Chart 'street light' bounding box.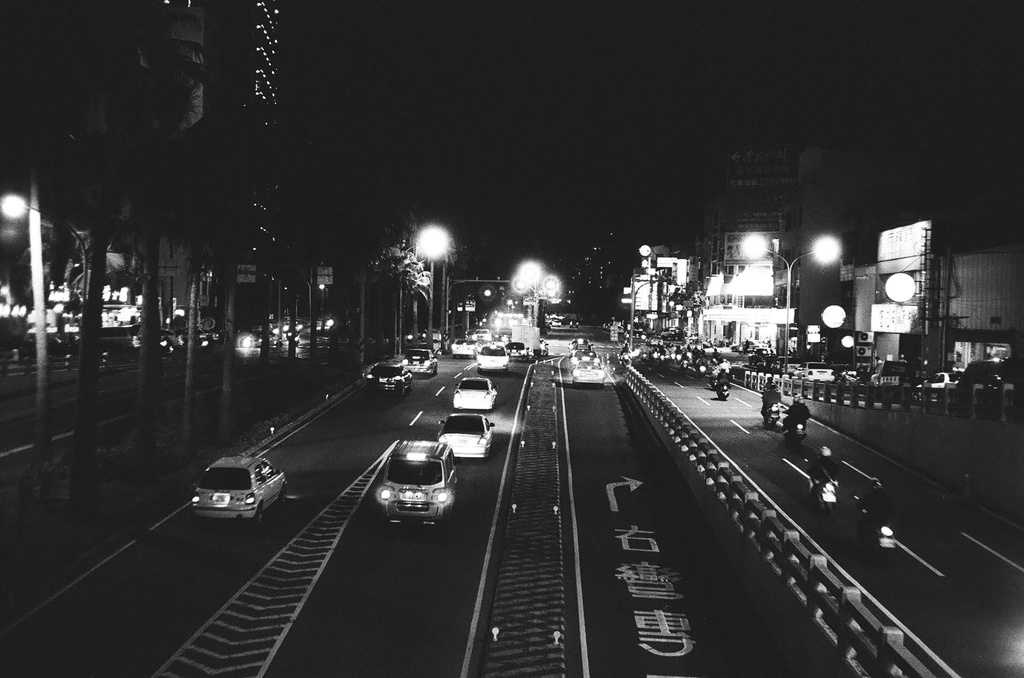
Charted: <box>513,265,561,333</box>.
